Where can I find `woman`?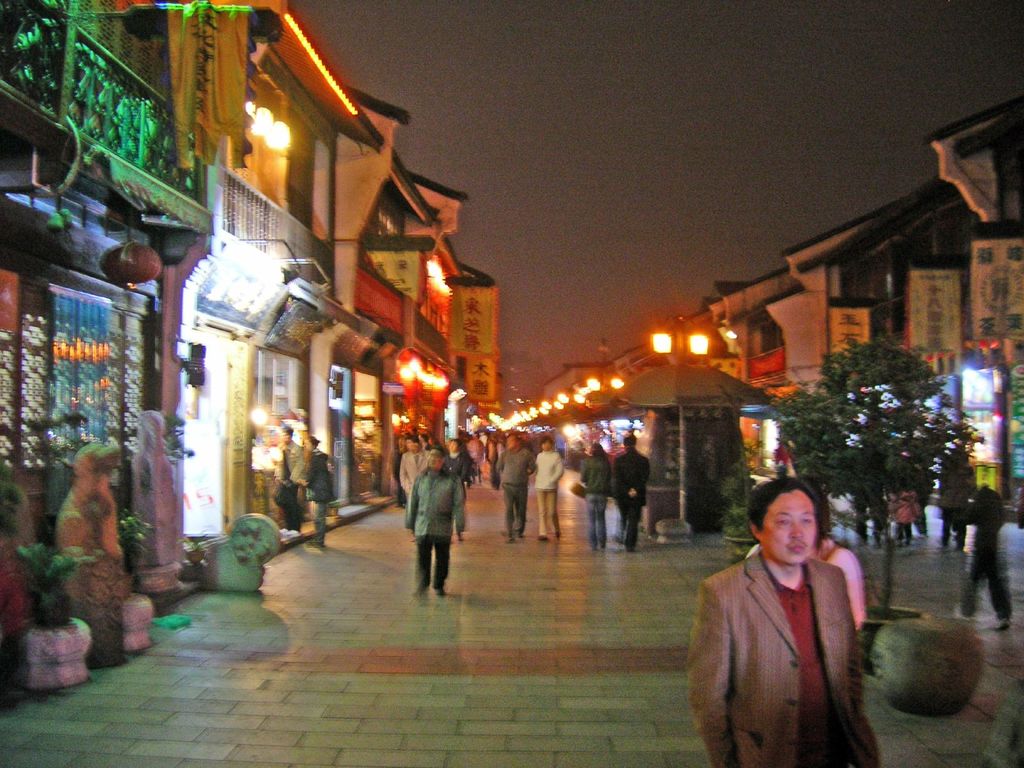
You can find it at crop(531, 438, 569, 543).
